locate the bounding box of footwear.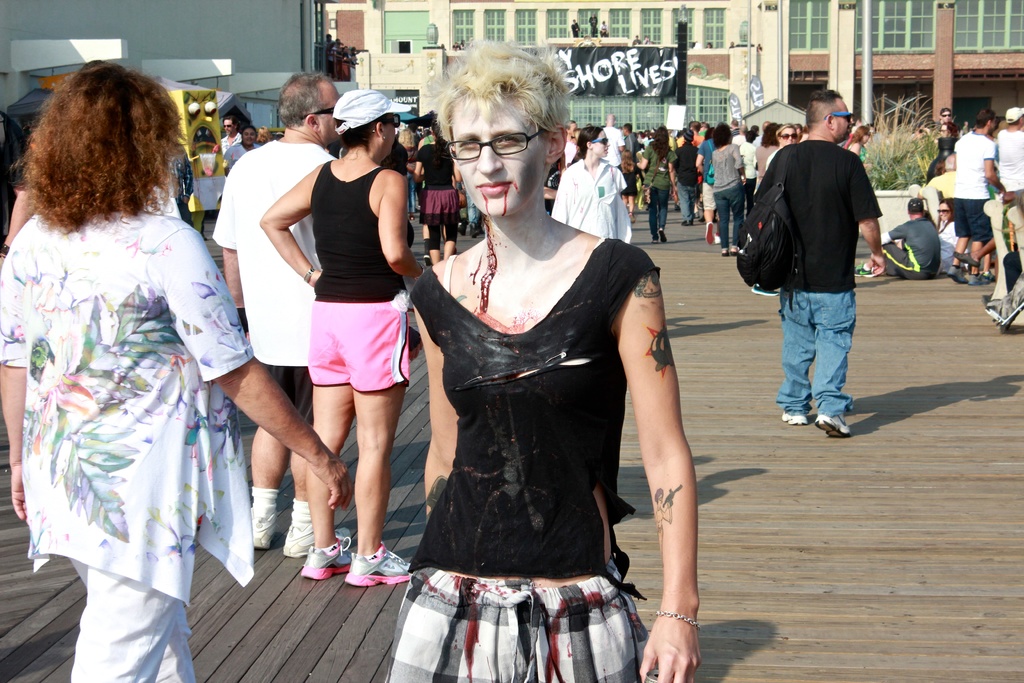
Bounding box: 782:409:811:427.
